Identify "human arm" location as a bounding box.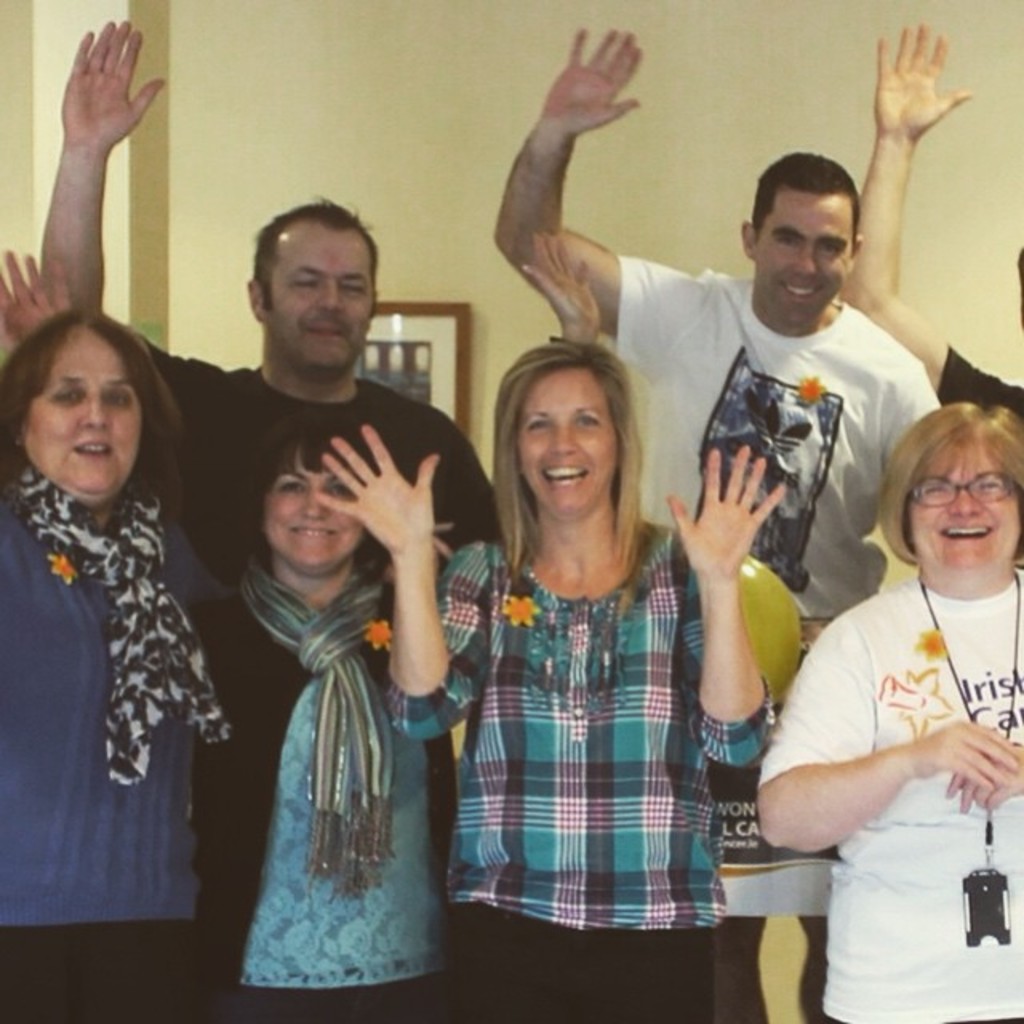
region(512, 227, 598, 352).
